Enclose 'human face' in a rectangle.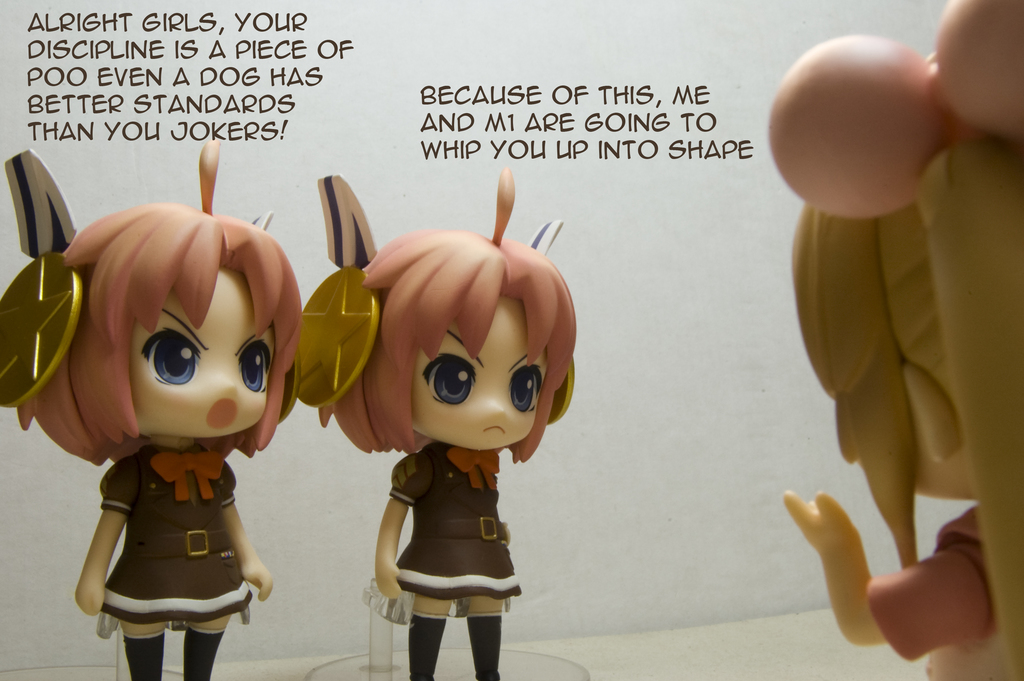
(x1=136, y1=267, x2=282, y2=444).
